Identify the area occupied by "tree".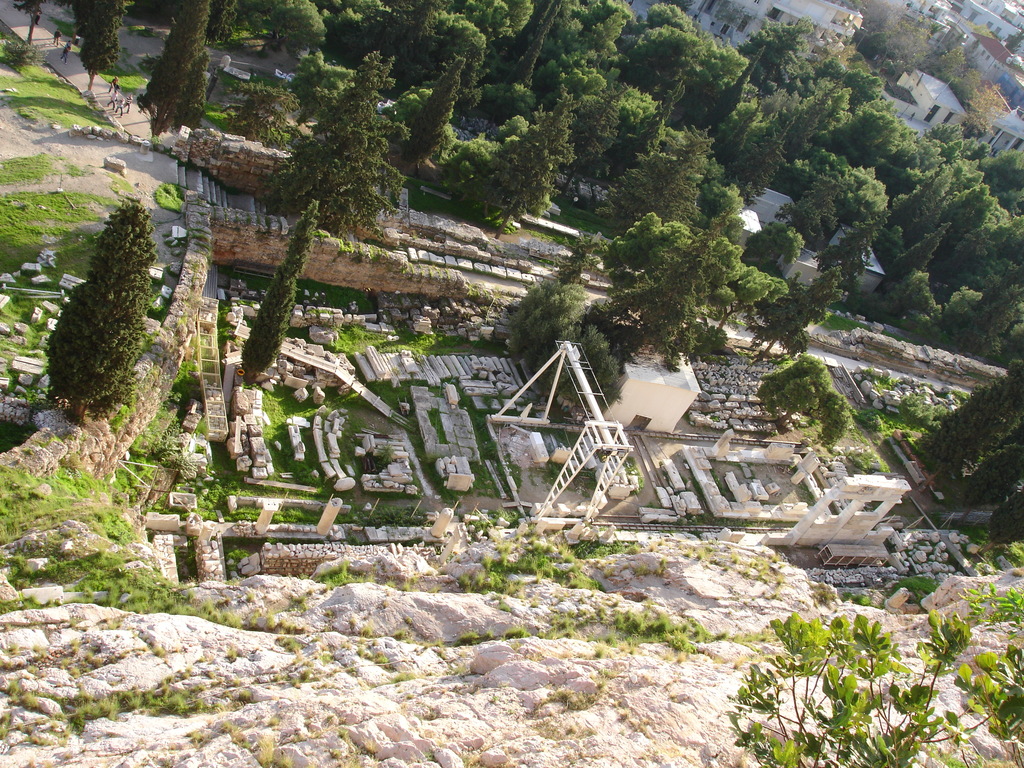
Area: <box>66,0,129,95</box>.
